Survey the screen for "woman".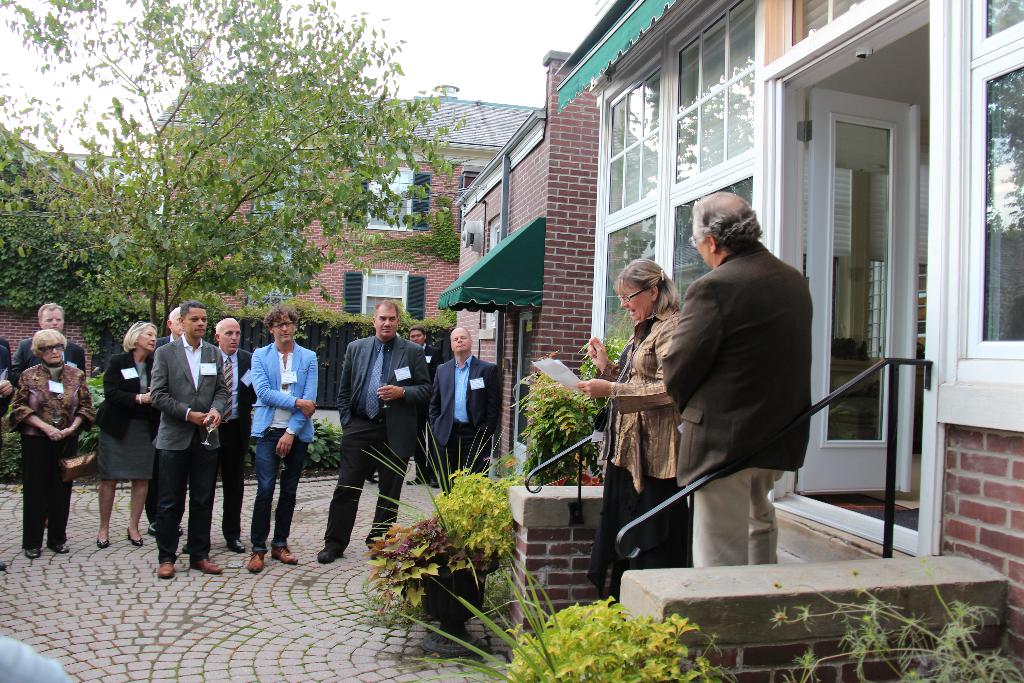
Survey found: region(93, 322, 161, 548).
